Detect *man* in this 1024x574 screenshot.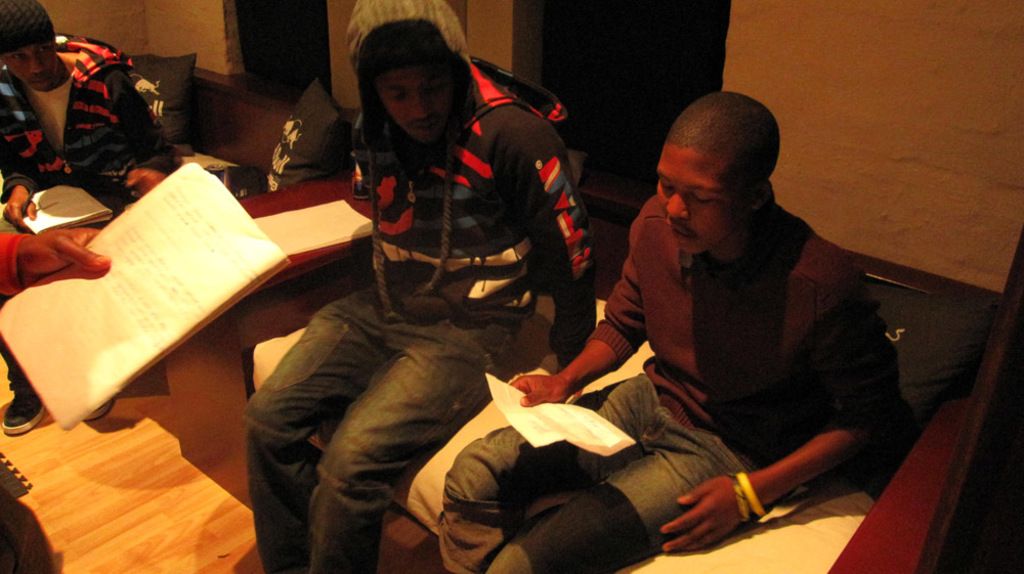
Detection: <box>231,0,603,573</box>.
